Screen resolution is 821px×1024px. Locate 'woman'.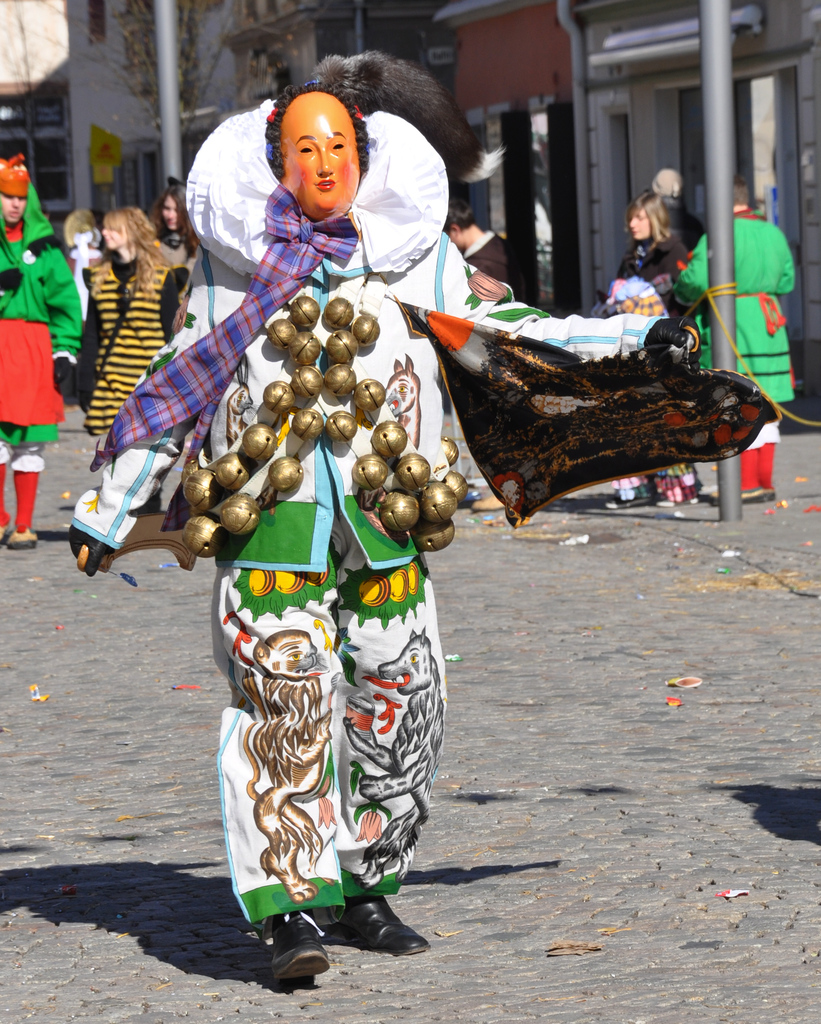
locate(672, 173, 792, 504).
